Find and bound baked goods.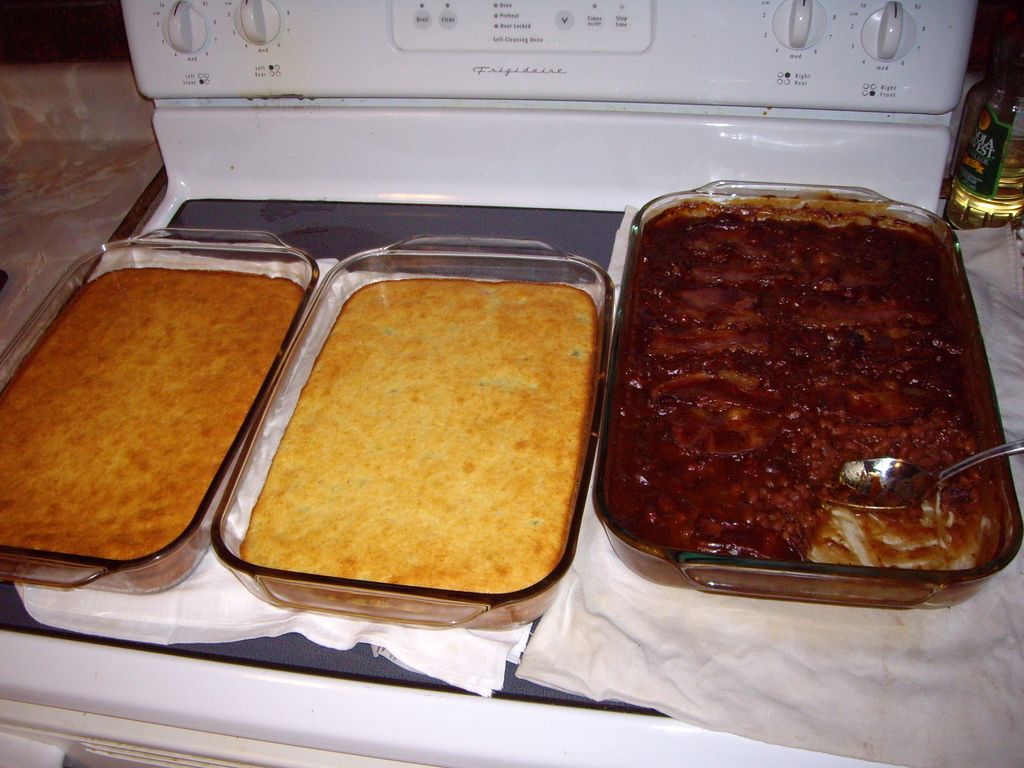
Bound: <region>0, 264, 318, 590</region>.
